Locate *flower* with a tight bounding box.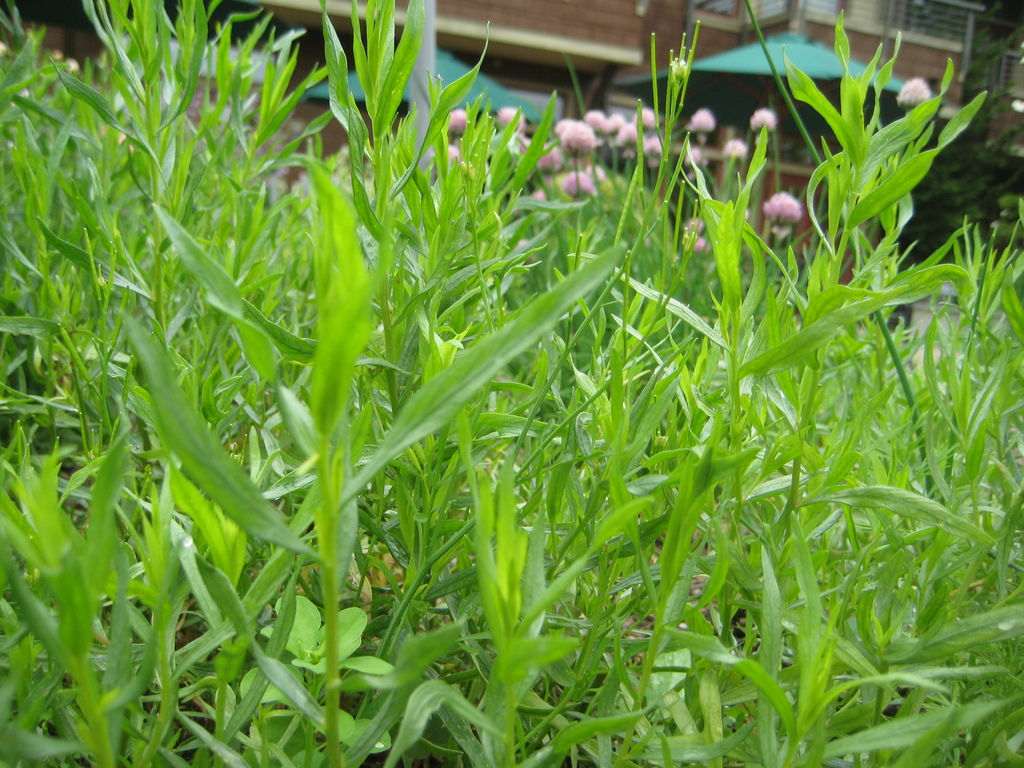
l=748, t=109, r=780, b=135.
